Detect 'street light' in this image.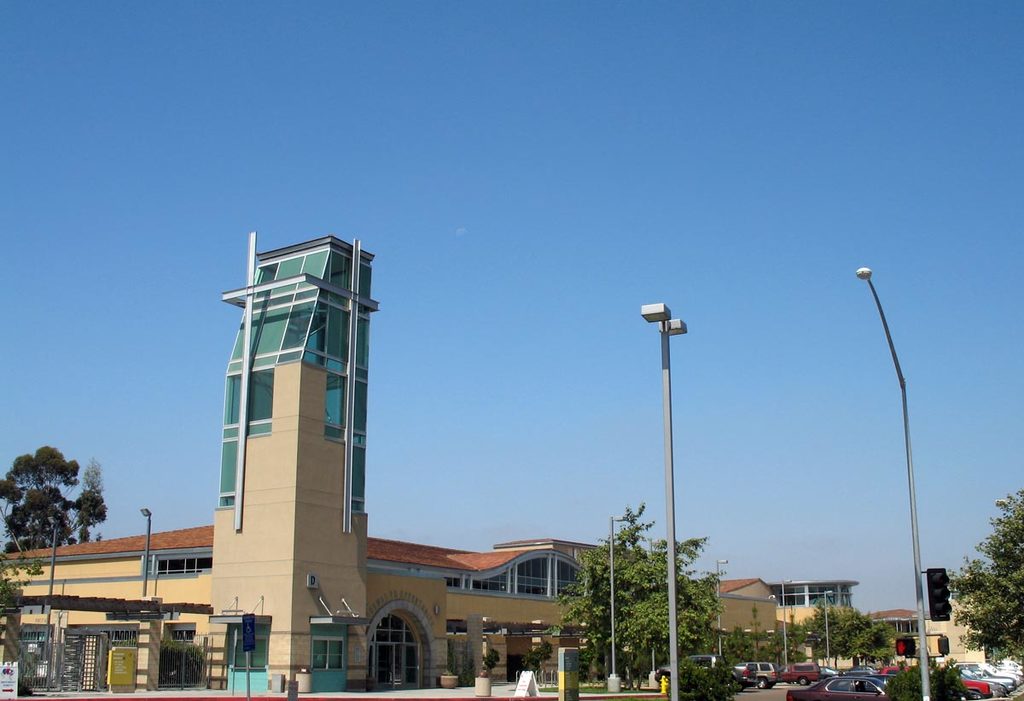
Detection: left=637, top=295, right=693, bottom=697.
